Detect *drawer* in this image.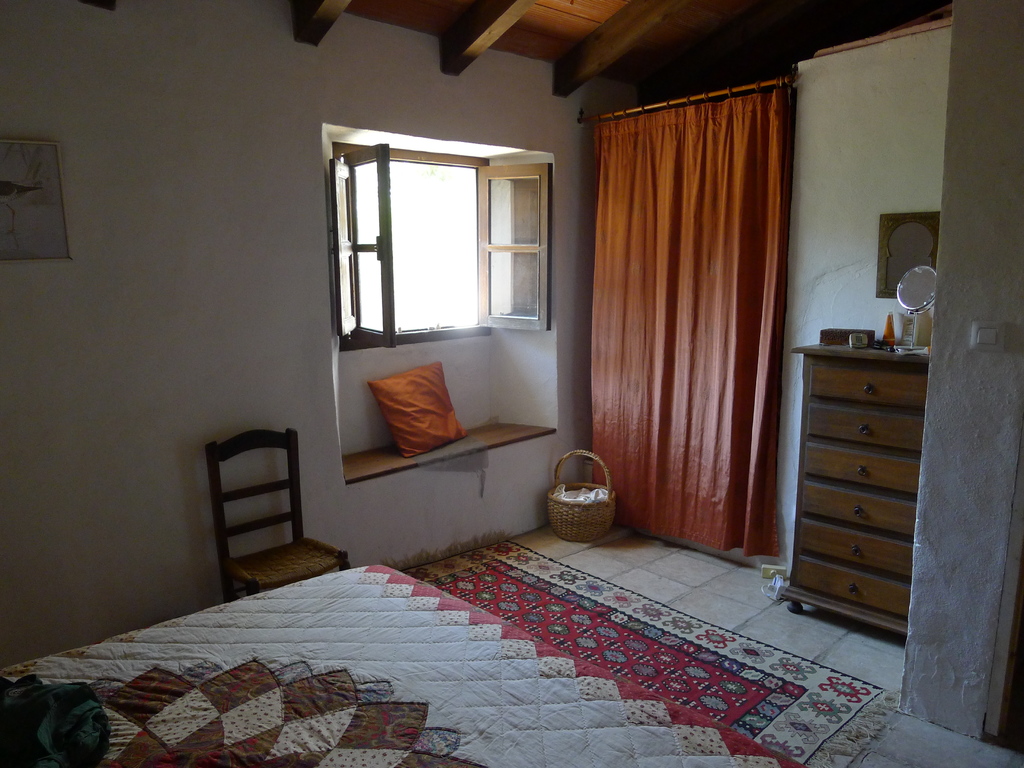
Detection: [794,482,918,539].
